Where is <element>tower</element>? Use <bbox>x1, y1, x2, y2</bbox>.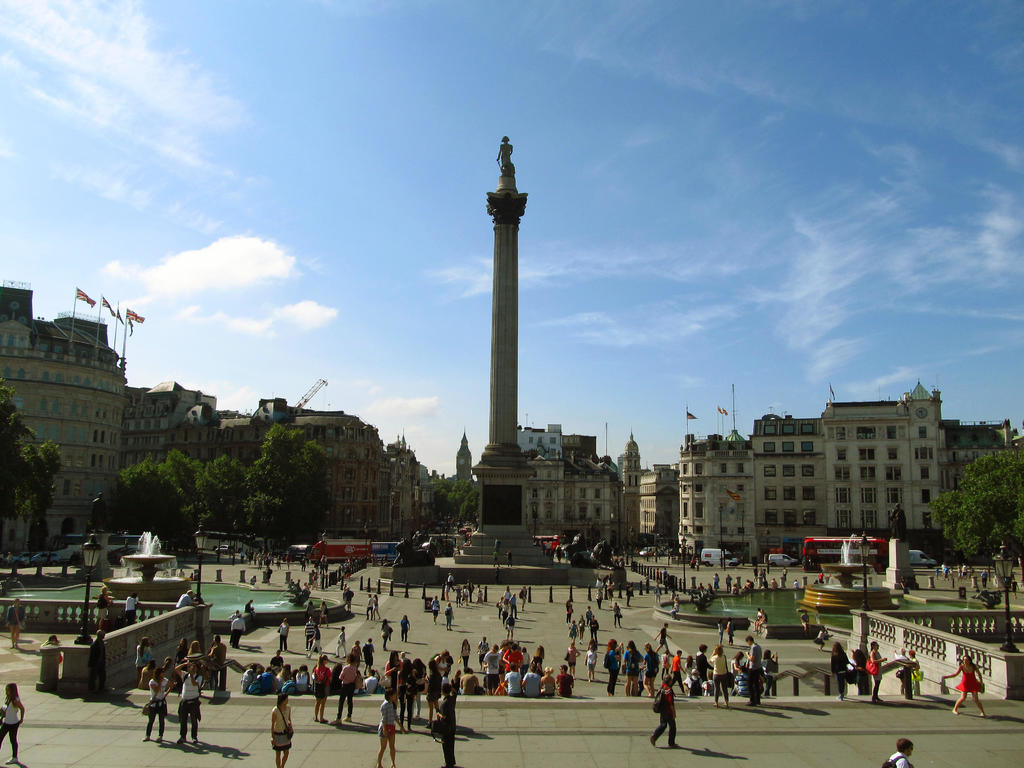
<bbox>456, 426, 479, 529</bbox>.
